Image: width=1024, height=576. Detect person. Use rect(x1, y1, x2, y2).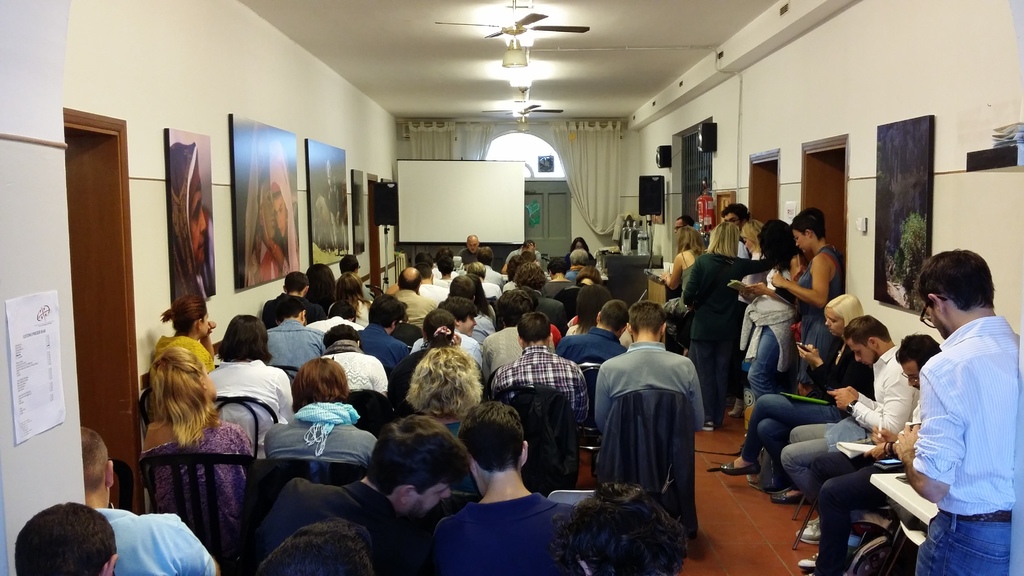
rect(154, 291, 220, 363).
